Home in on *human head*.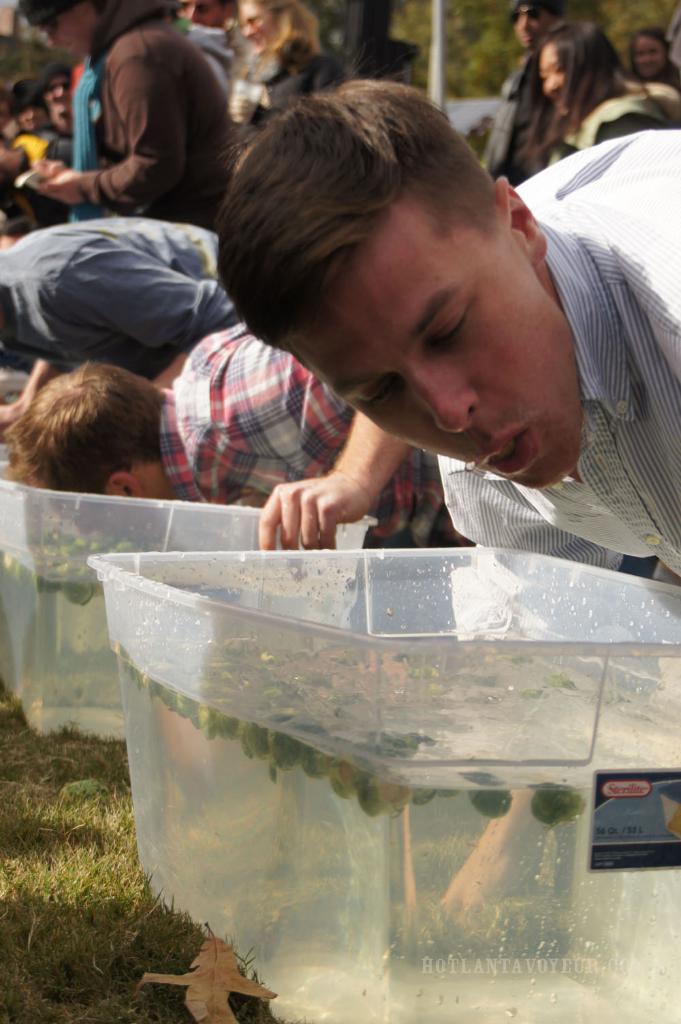
Homed in at 537/25/608/119.
